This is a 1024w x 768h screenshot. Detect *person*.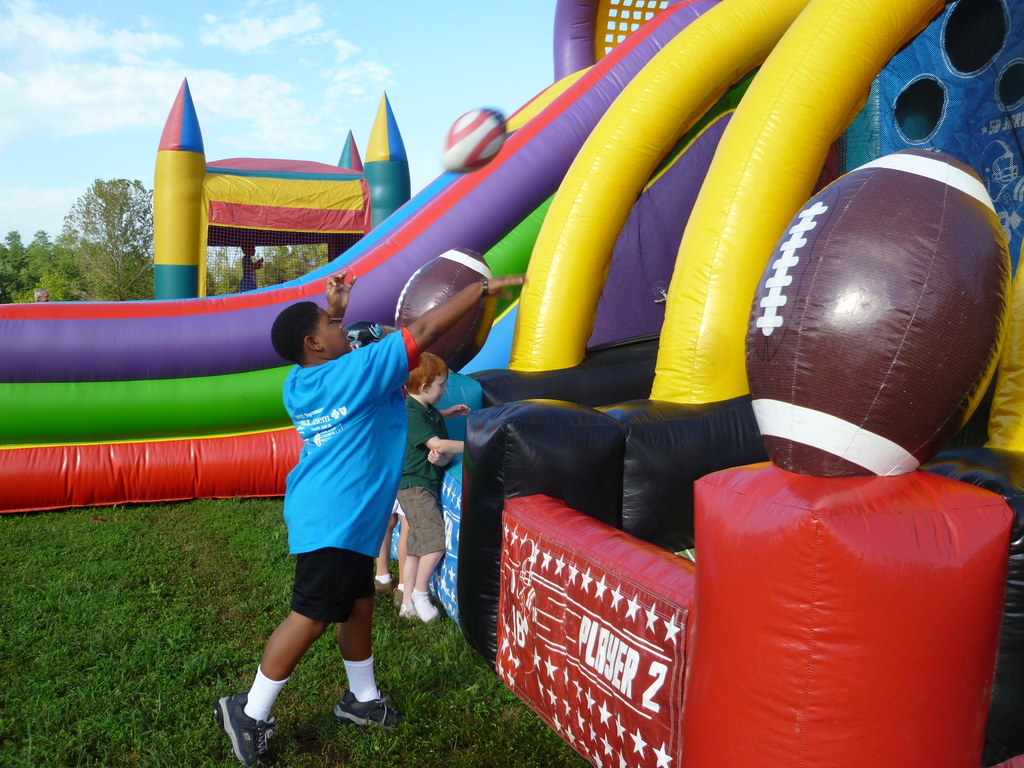
Rect(388, 356, 470, 617).
